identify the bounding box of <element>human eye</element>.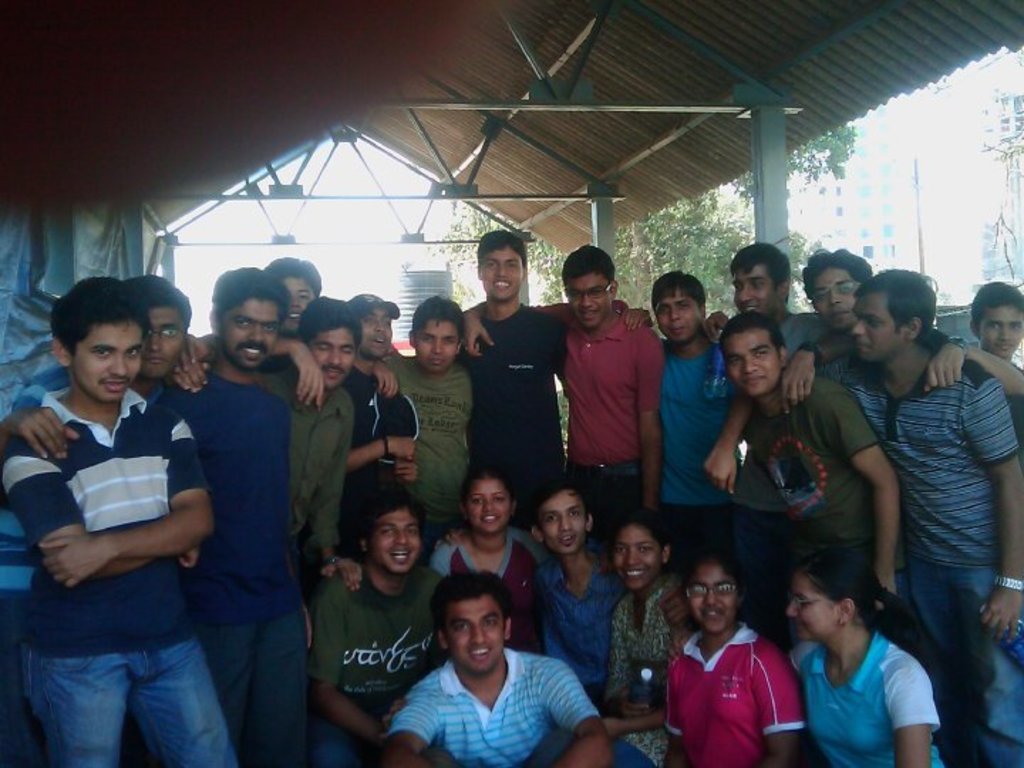
BBox(94, 348, 111, 357).
